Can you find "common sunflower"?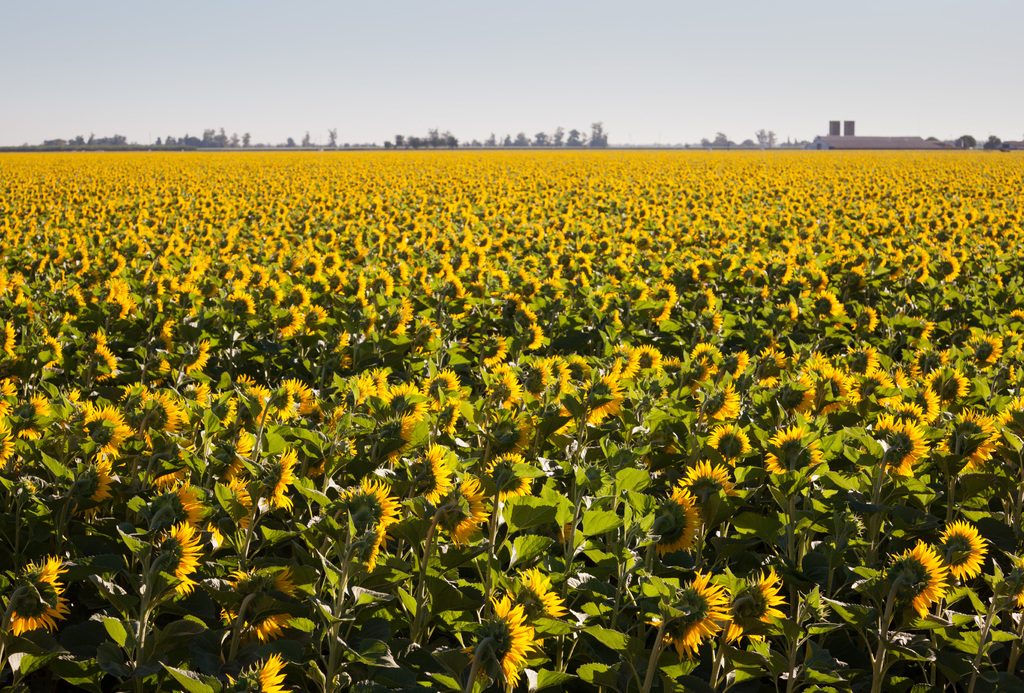
Yes, bounding box: [1004,398,1023,446].
